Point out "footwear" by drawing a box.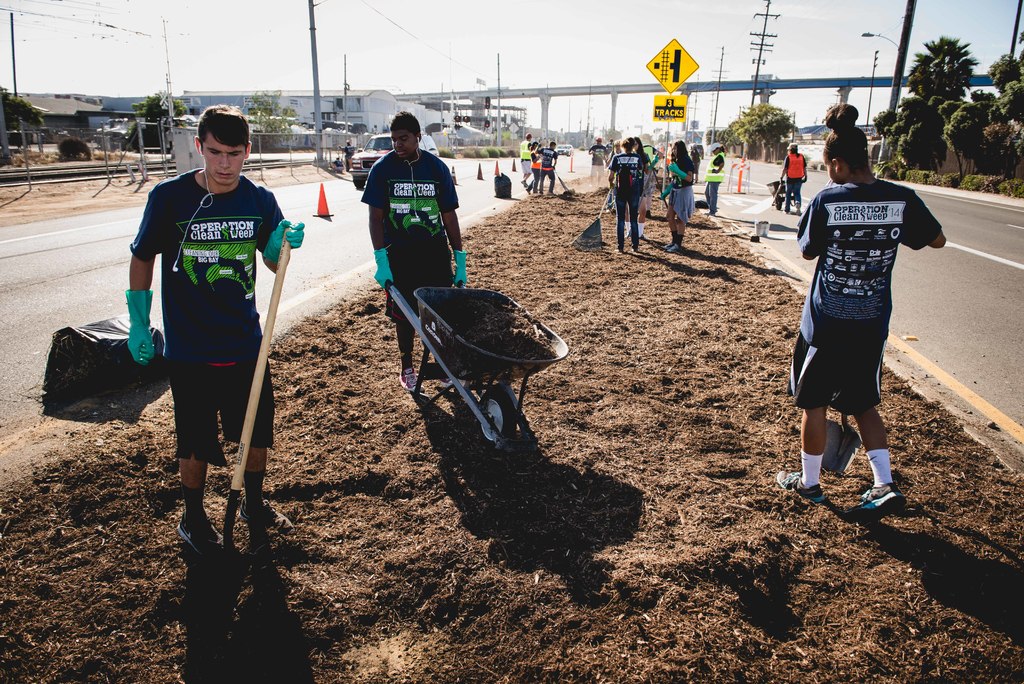
(x1=241, y1=492, x2=292, y2=537).
